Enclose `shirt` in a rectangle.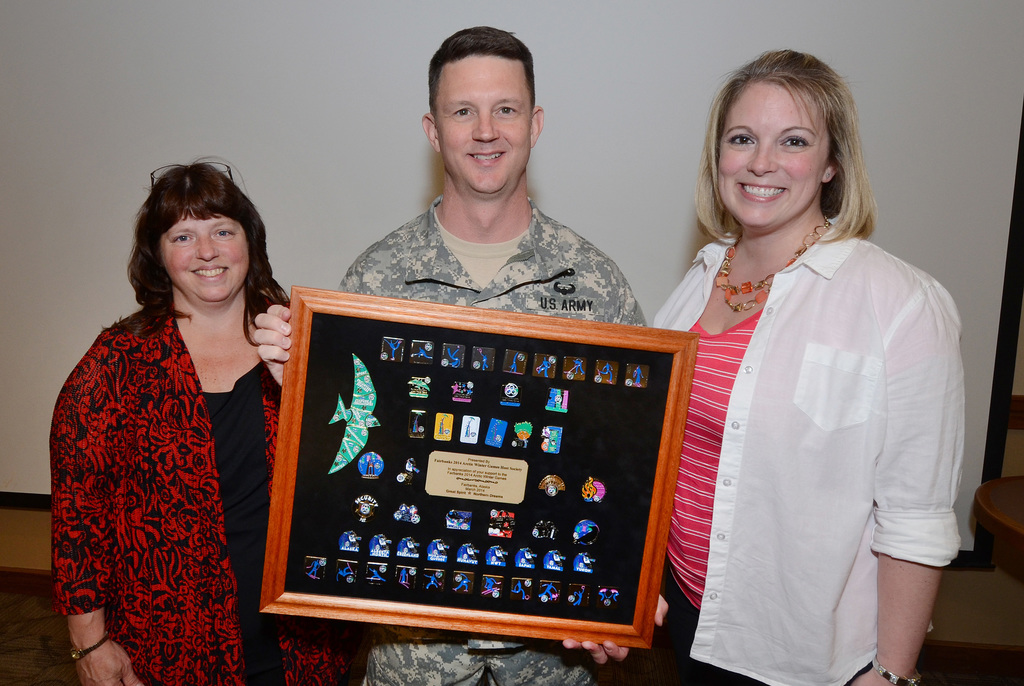
(left=653, top=227, right=962, bottom=685).
